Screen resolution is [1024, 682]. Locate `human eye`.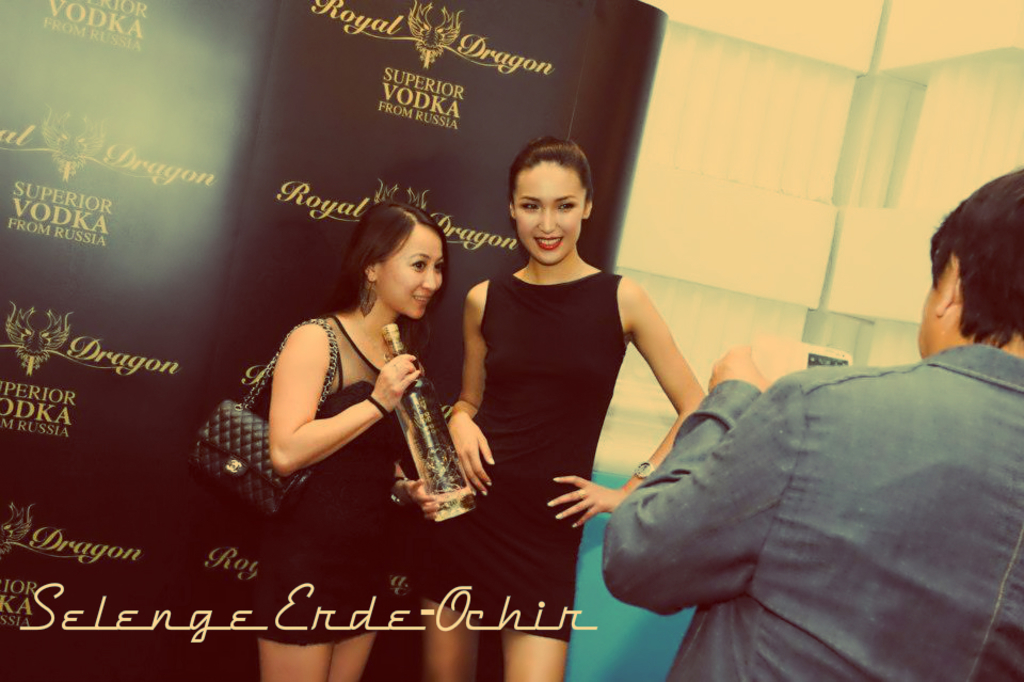
l=557, t=197, r=577, b=212.
